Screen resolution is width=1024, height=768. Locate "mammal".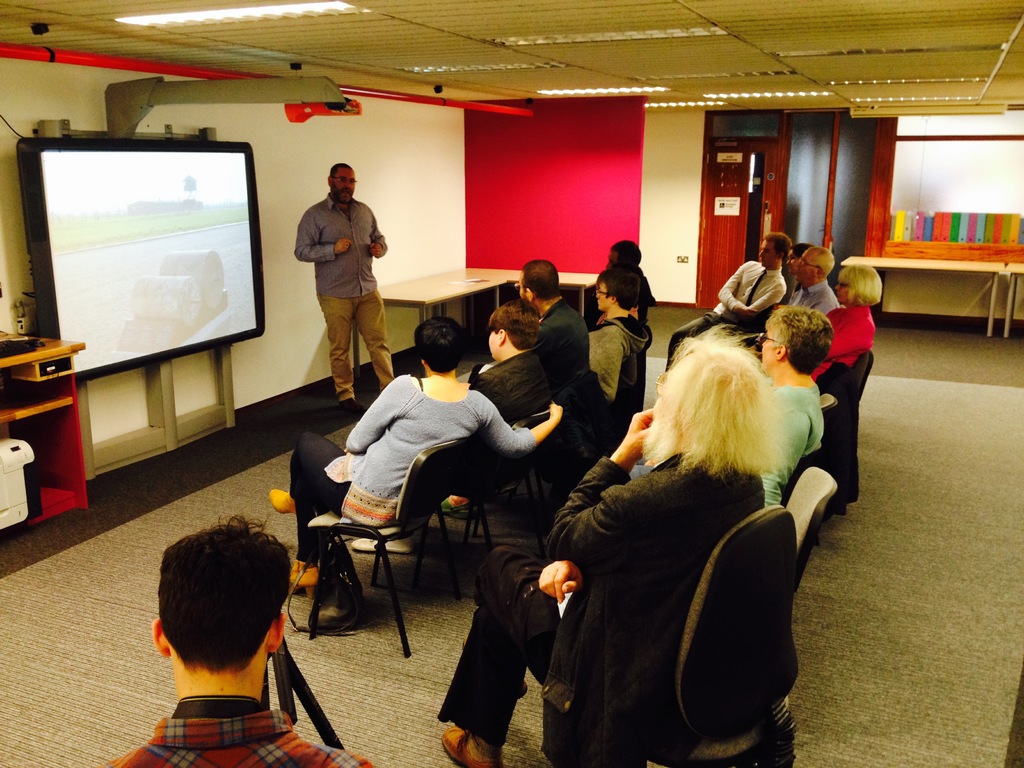
<box>594,268,650,400</box>.
